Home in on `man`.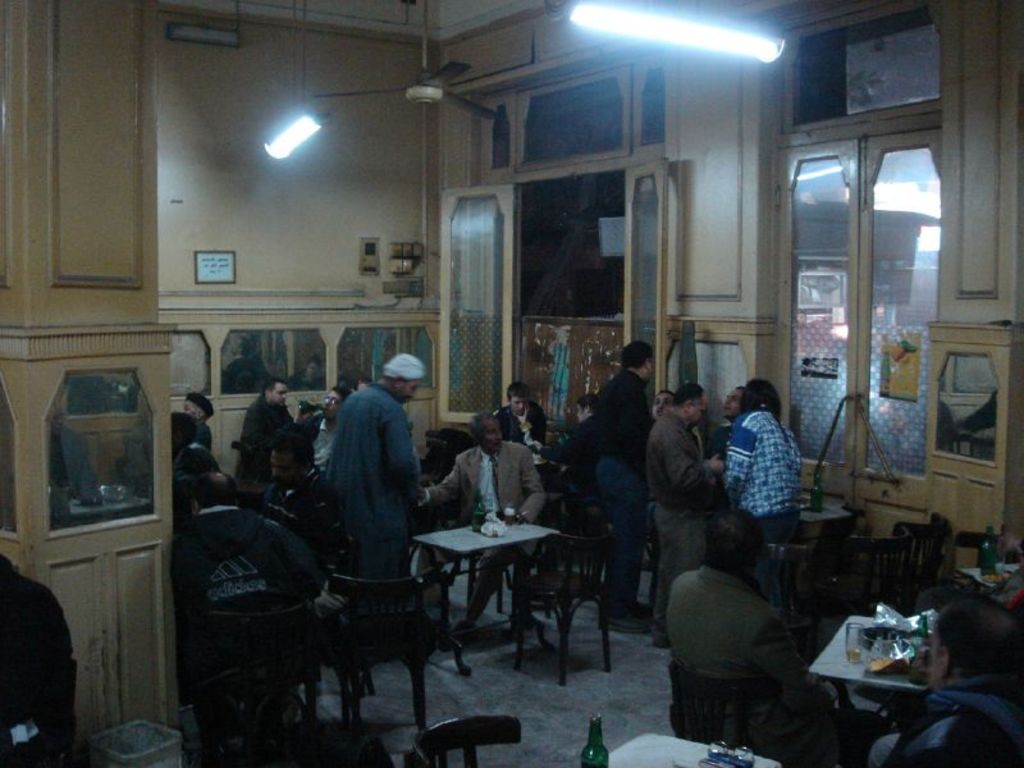
Homed in at (left=261, top=421, right=315, bottom=526).
